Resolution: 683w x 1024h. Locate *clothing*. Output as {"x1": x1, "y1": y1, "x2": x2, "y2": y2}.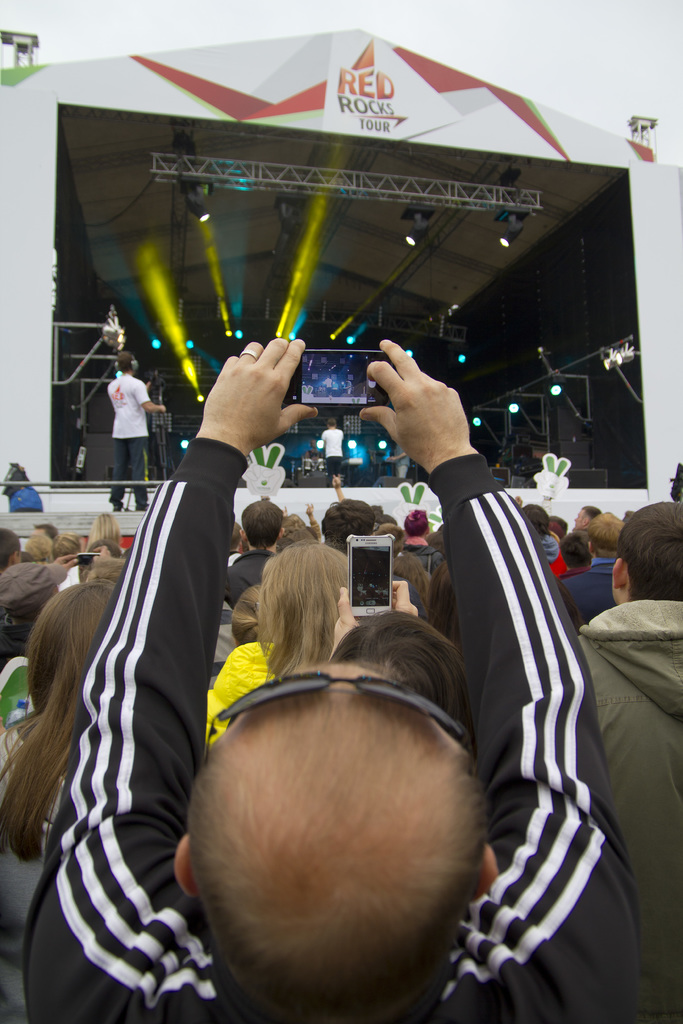
{"x1": 218, "y1": 540, "x2": 276, "y2": 609}.
